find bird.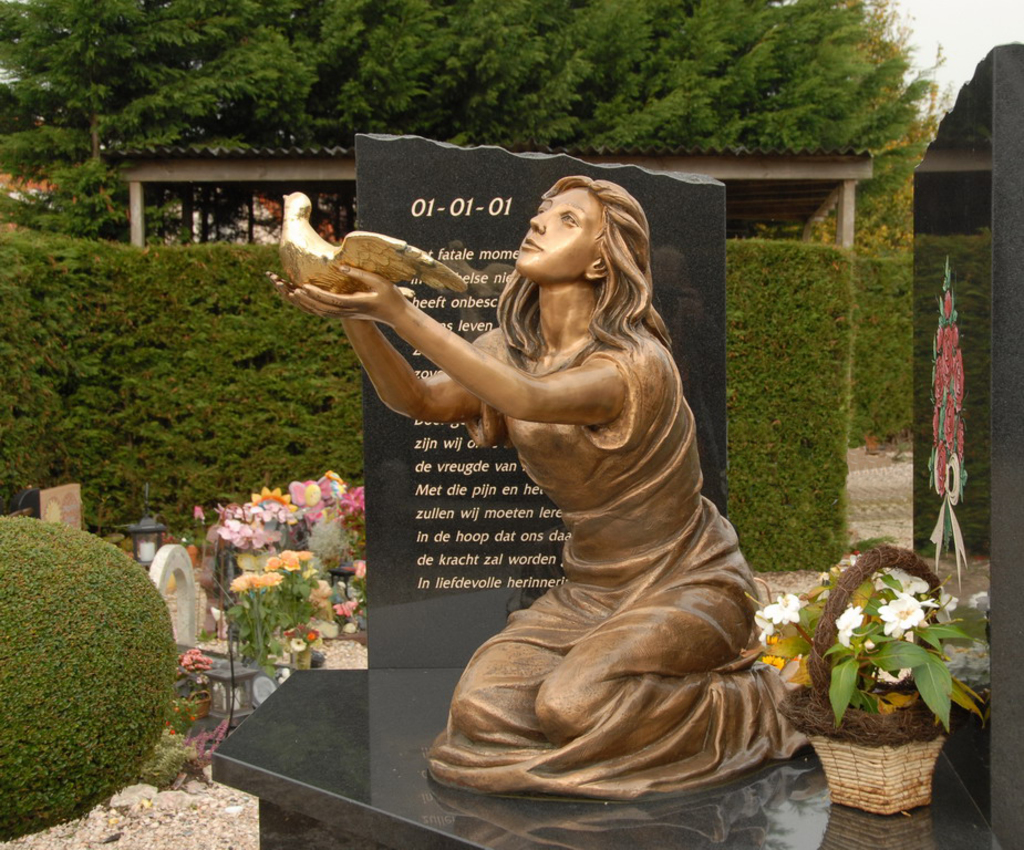
pyautogui.locateOnScreen(268, 193, 470, 300).
